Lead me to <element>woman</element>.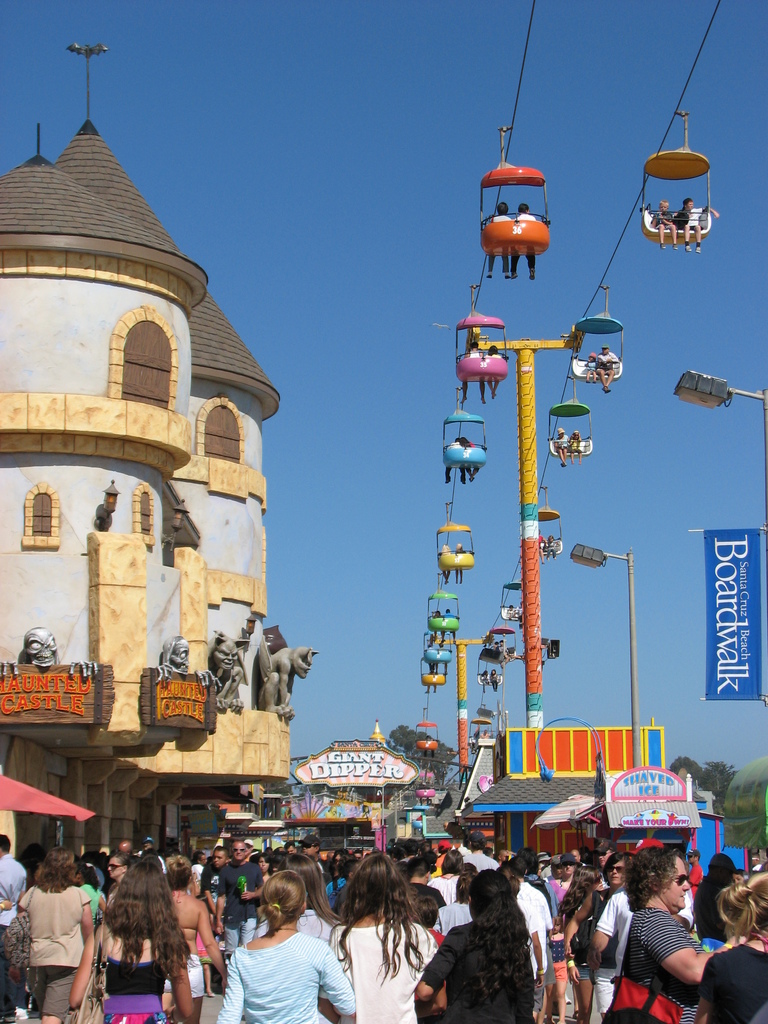
Lead to bbox=(161, 858, 228, 1023).
